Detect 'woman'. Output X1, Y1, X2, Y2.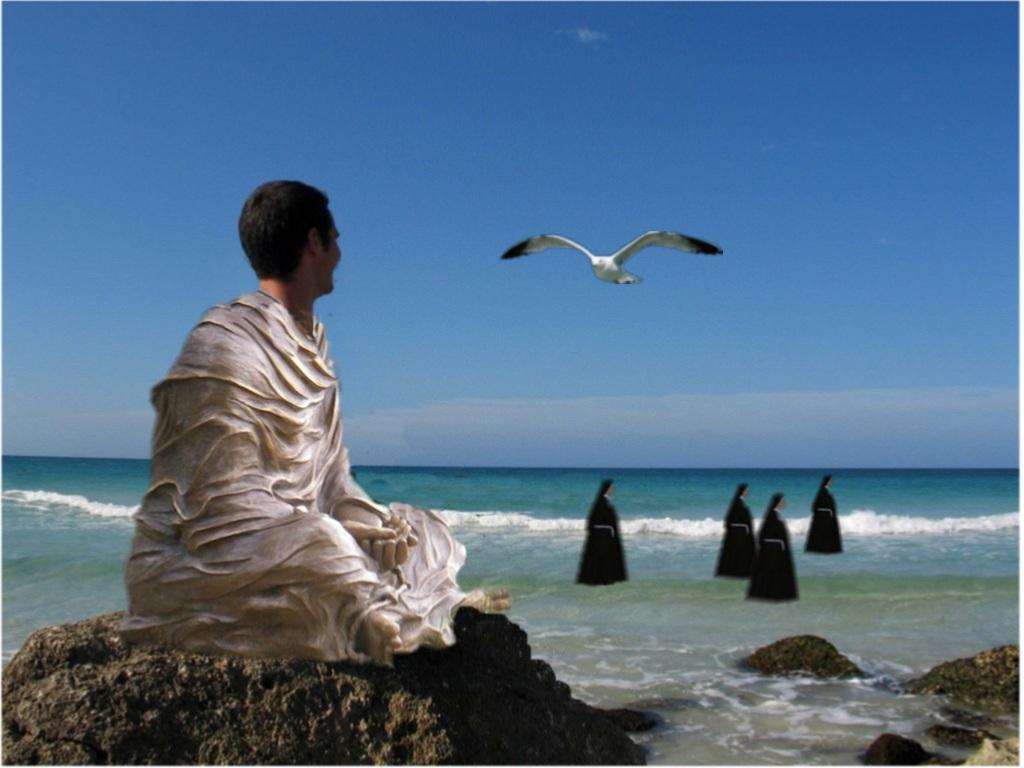
572, 477, 634, 587.
